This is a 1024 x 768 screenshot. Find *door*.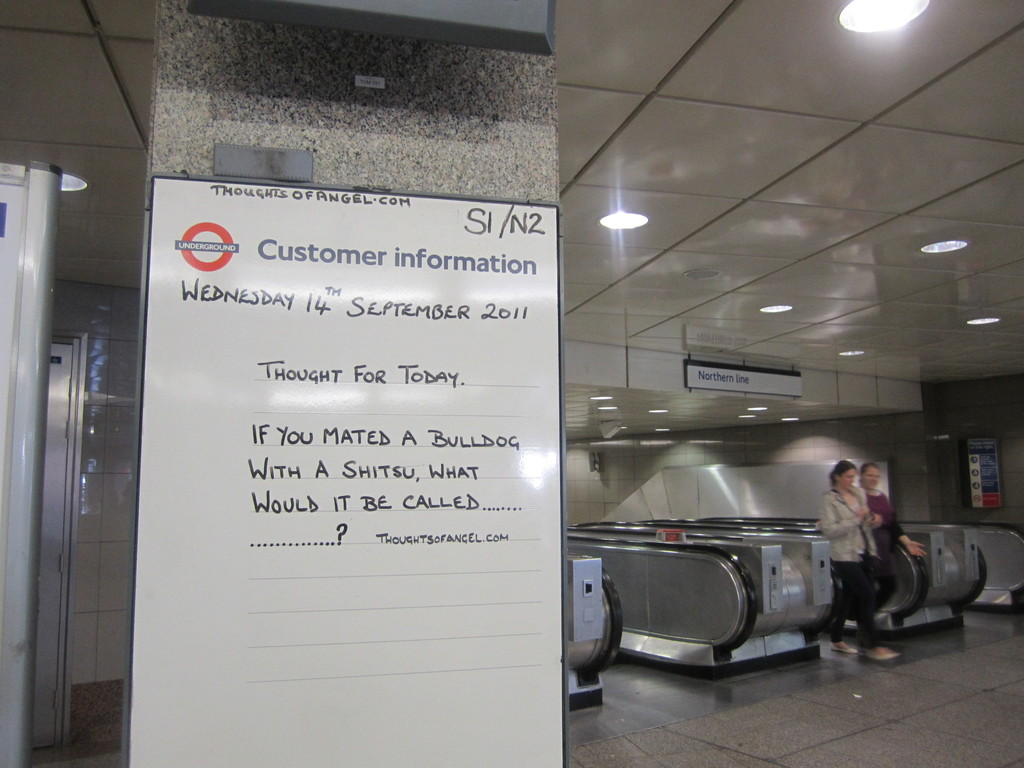
Bounding box: 22 326 76 757.
